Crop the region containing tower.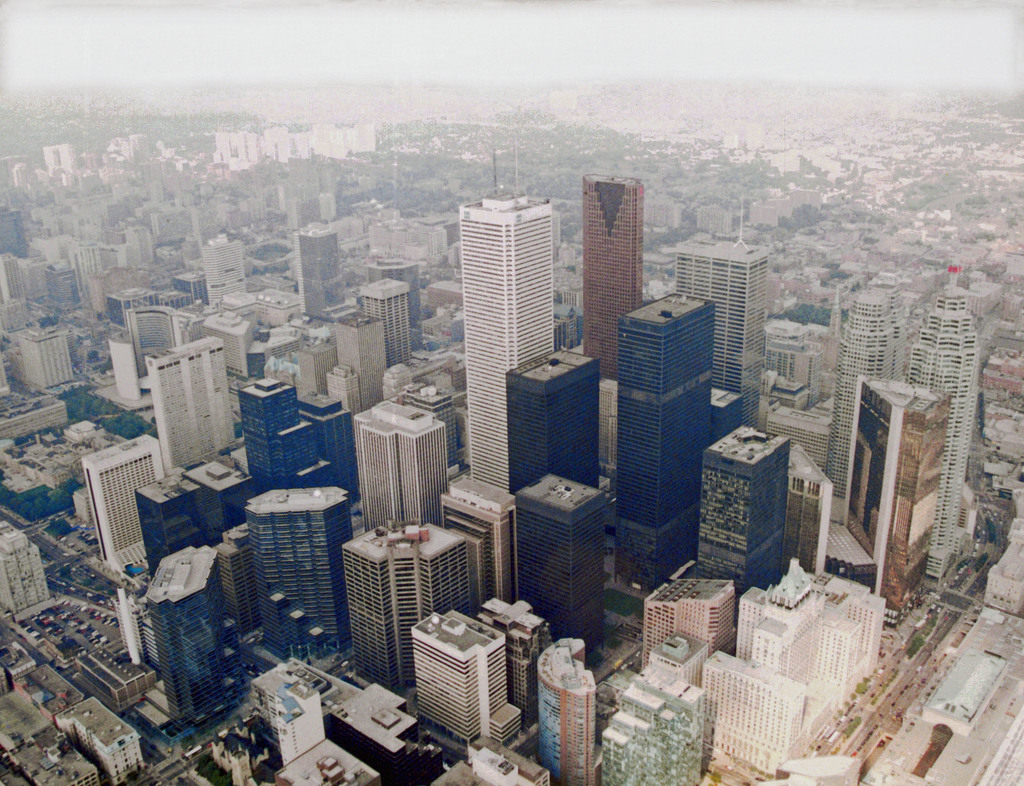
Crop region: 643,559,733,676.
